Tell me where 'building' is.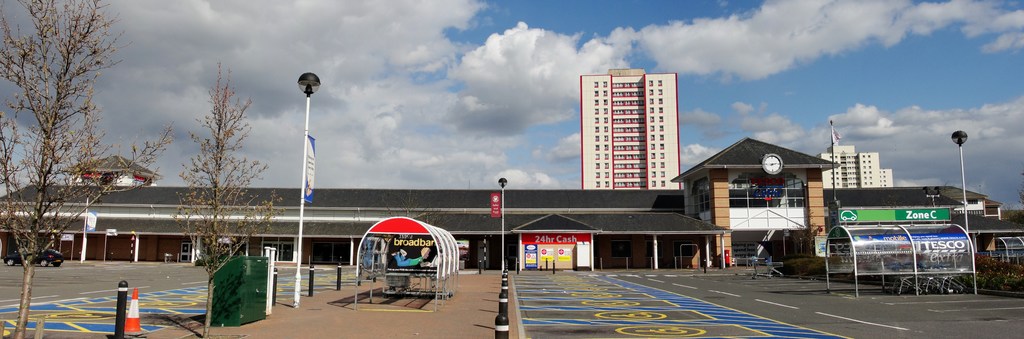
'building' is at (left=579, top=67, right=684, bottom=188).
